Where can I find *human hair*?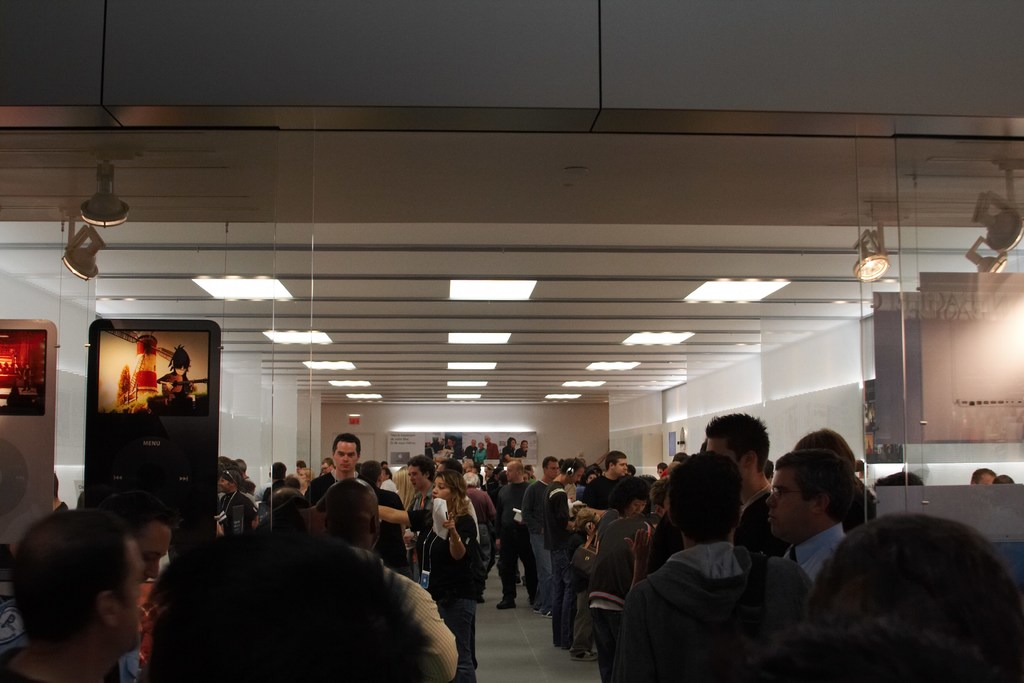
You can find it at region(450, 434, 458, 441).
